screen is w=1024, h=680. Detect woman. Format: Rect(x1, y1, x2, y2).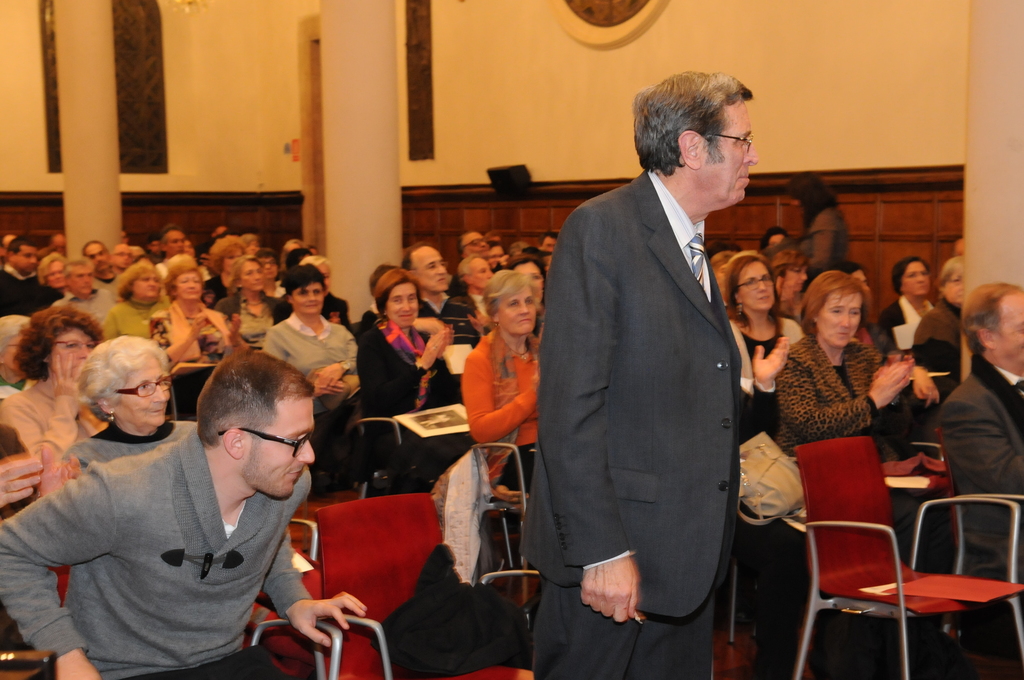
Rect(31, 249, 70, 312).
